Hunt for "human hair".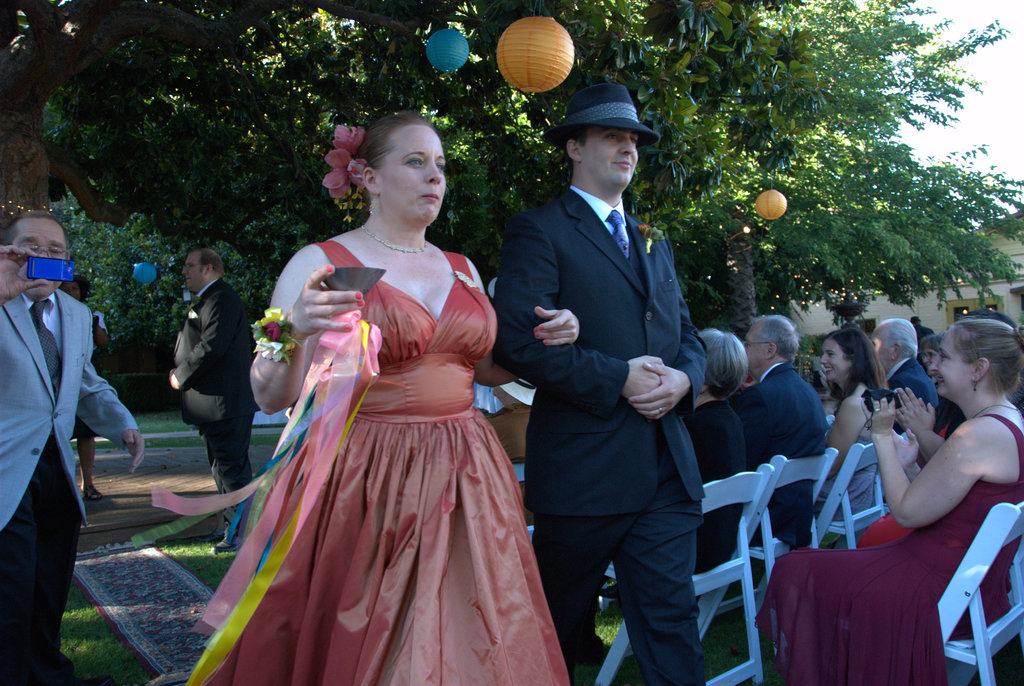
Hunted down at 947 314 1023 406.
